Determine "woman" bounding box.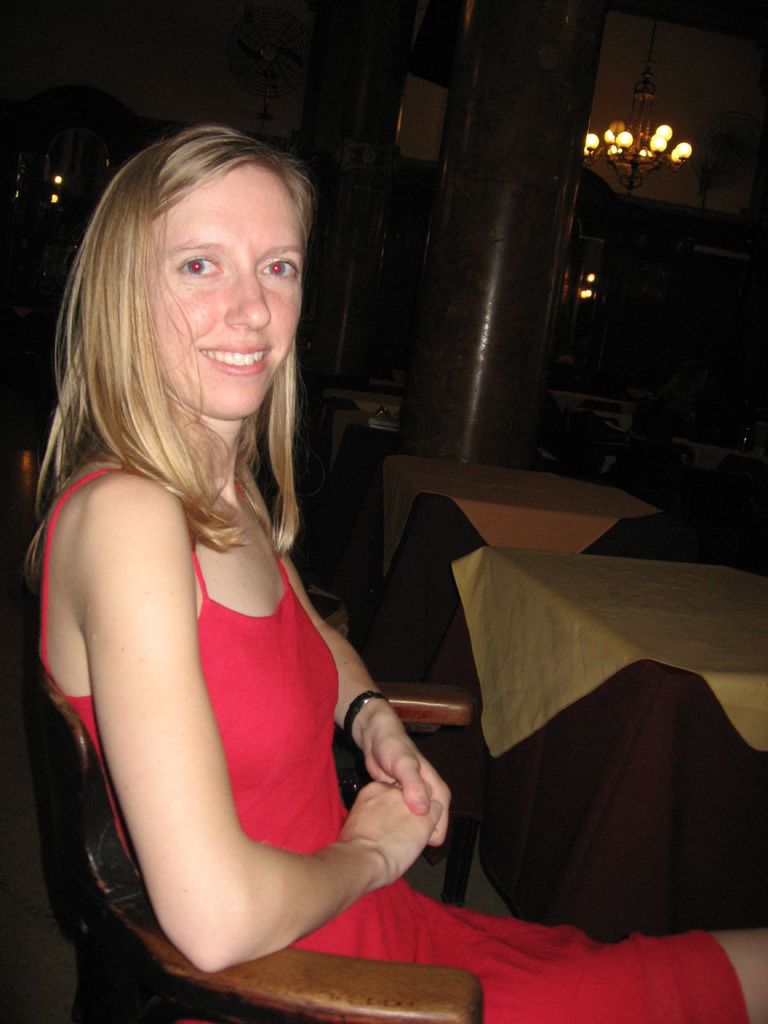
Determined: region(35, 125, 767, 1023).
